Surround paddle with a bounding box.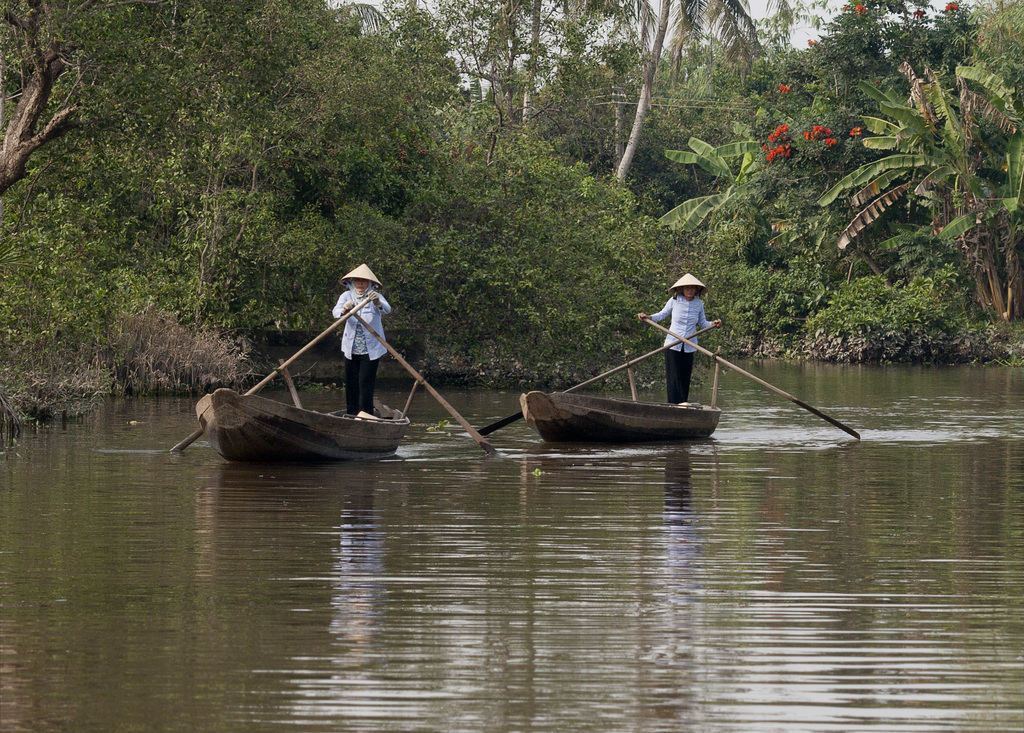
645/318/859/440.
